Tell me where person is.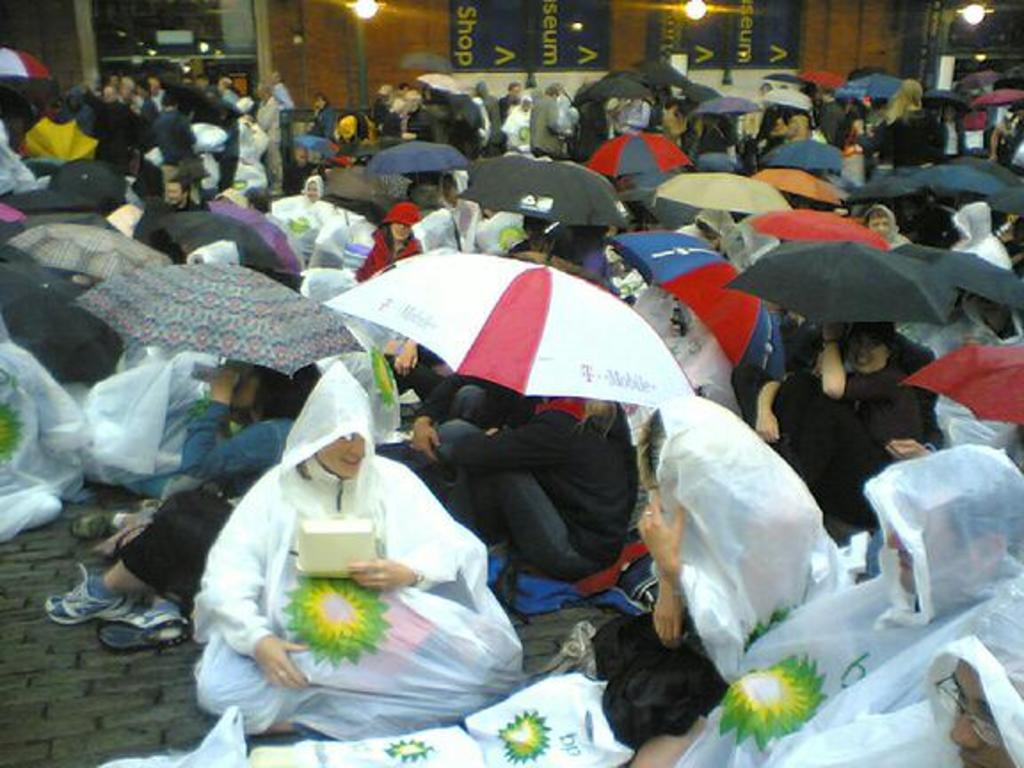
person is at pyautogui.locateOnScreen(741, 318, 944, 533).
